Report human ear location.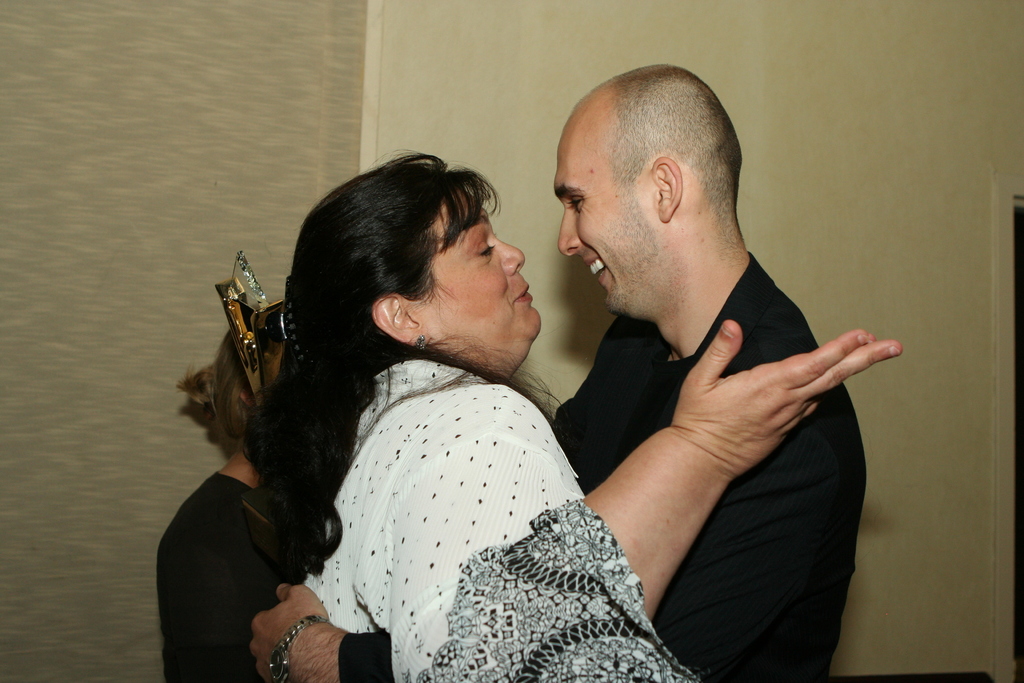
Report: Rect(375, 298, 431, 346).
